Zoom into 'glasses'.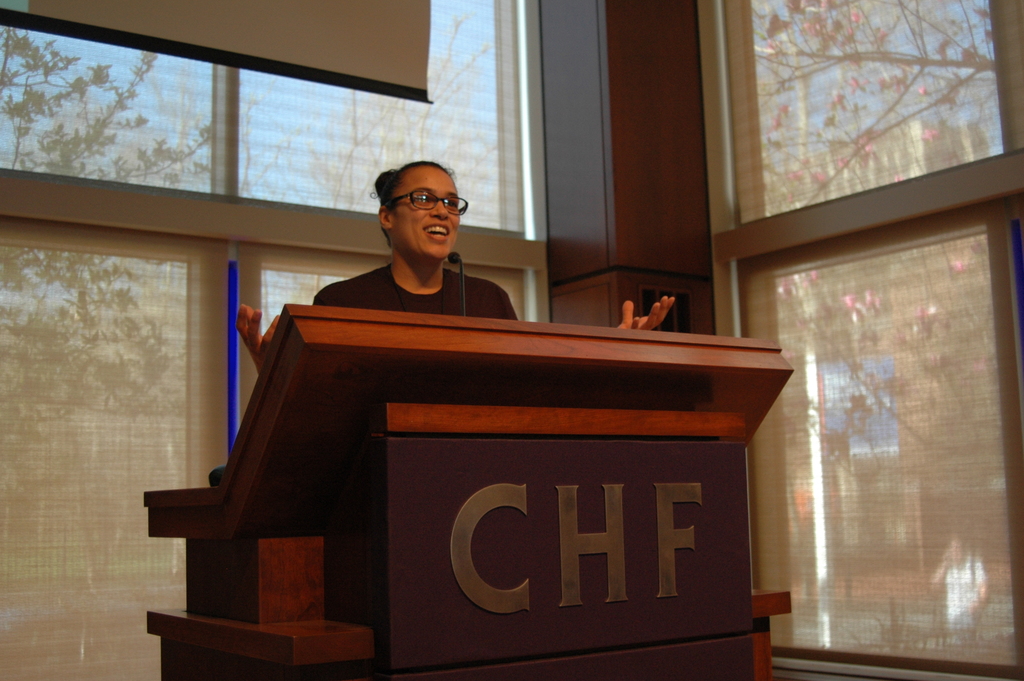
Zoom target: 371 183 468 229.
